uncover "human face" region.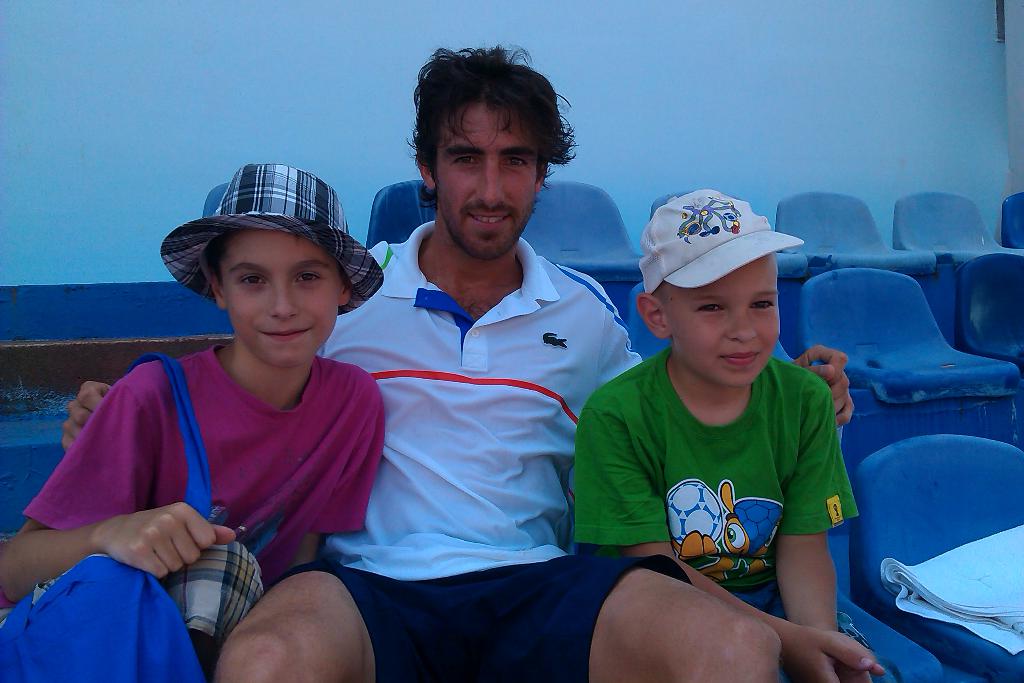
Uncovered: [439,107,545,252].
